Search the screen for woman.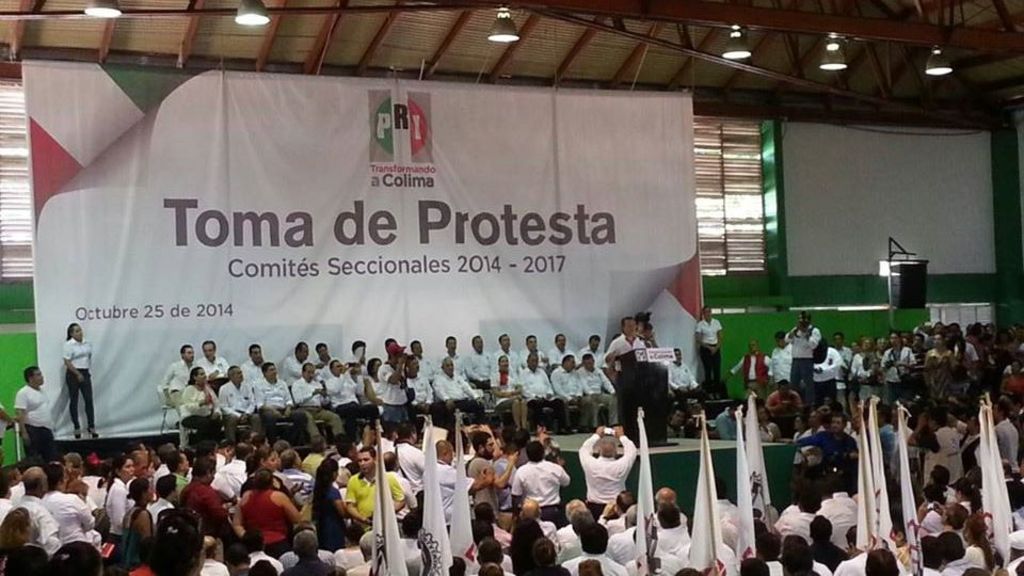
Found at left=139, top=515, right=205, bottom=575.
